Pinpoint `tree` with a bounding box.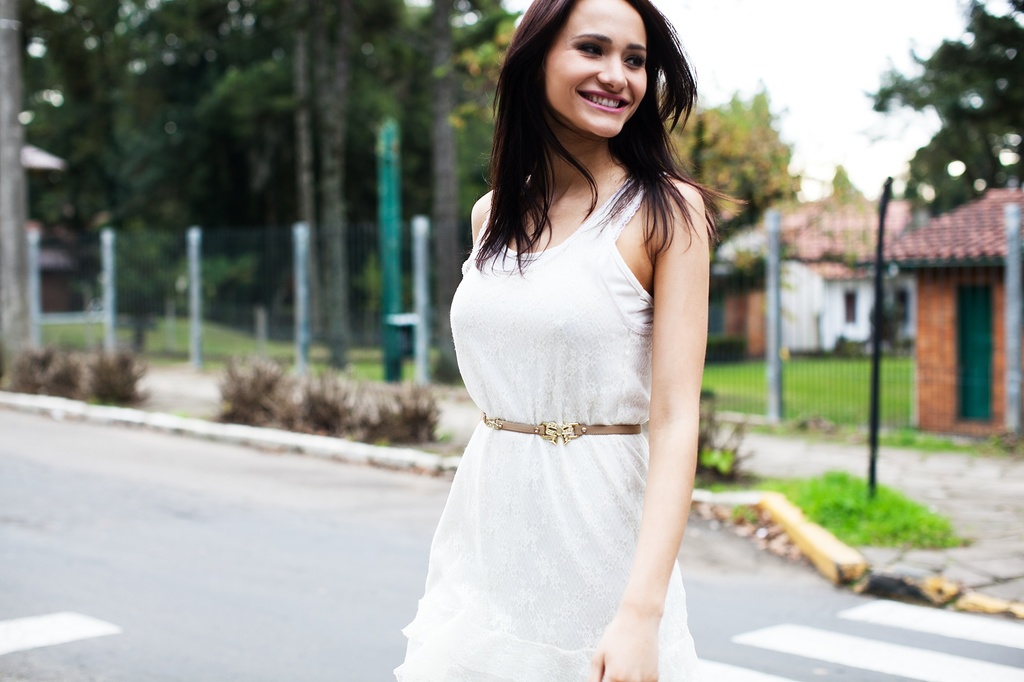
{"left": 661, "top": 95, "right": 788, "bottom": 216}.
